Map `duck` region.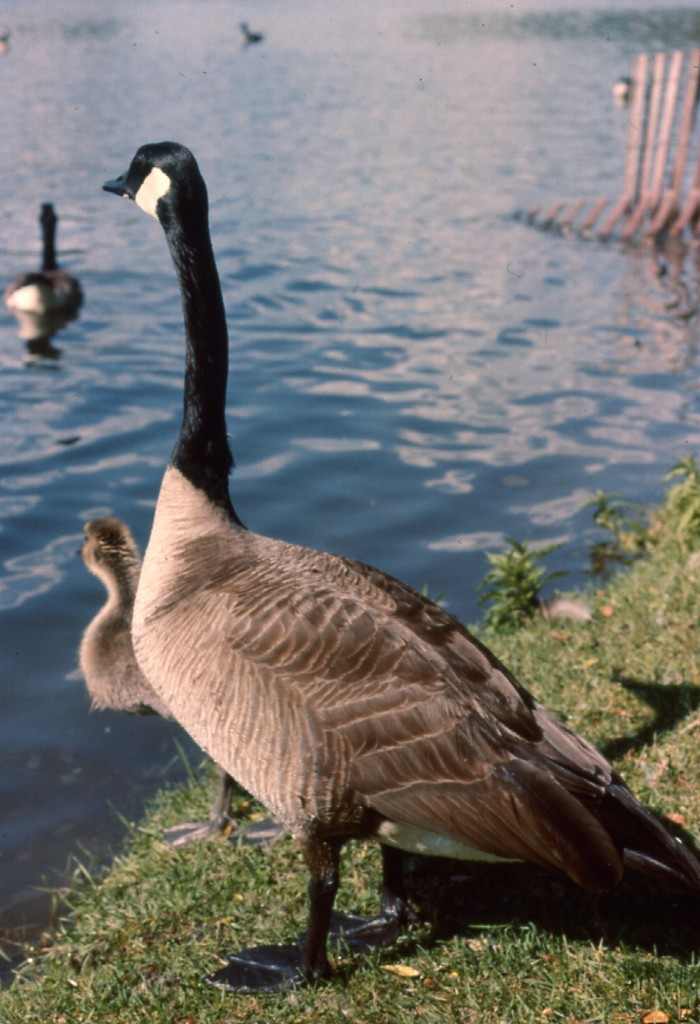
Mapped to <box>228,10,269,50</box>.
